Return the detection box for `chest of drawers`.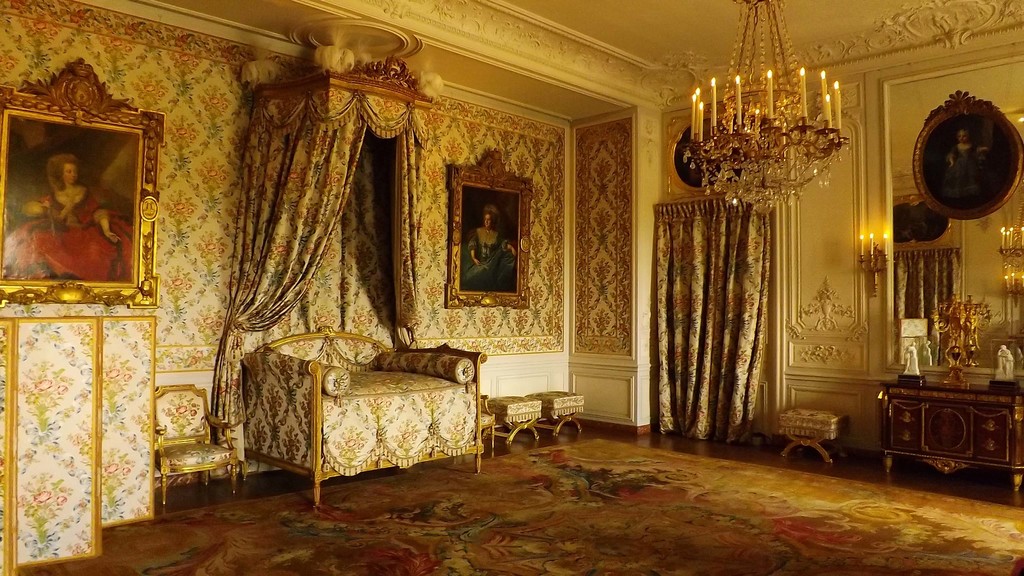
detection(881, 387, 1023, 497).
